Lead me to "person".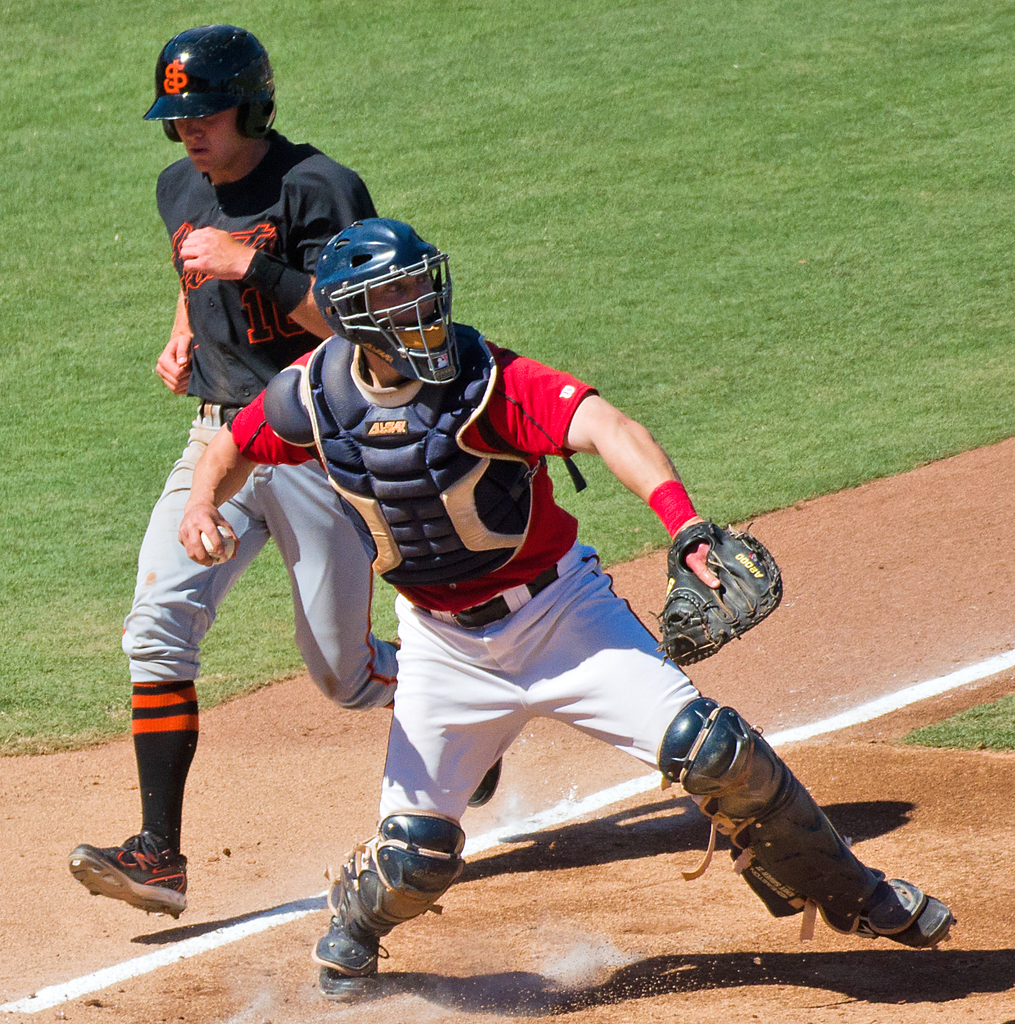
Lead to bbox=[170, 208, 968, 1003].
